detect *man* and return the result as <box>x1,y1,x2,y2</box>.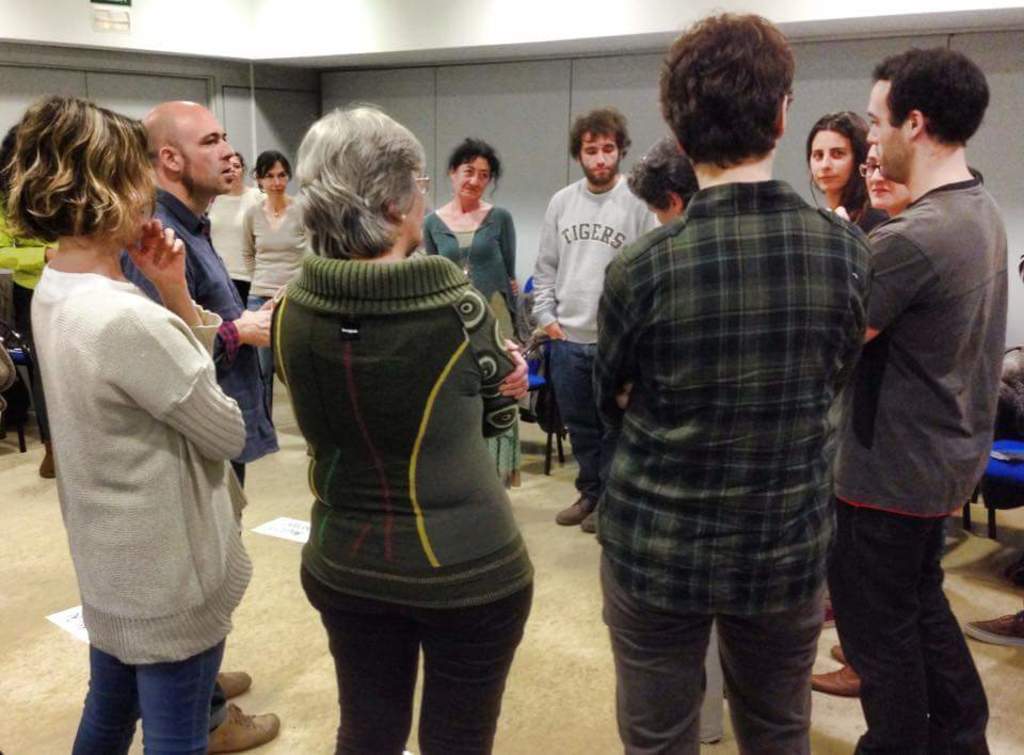
<box>0,207,61,476</box>.
